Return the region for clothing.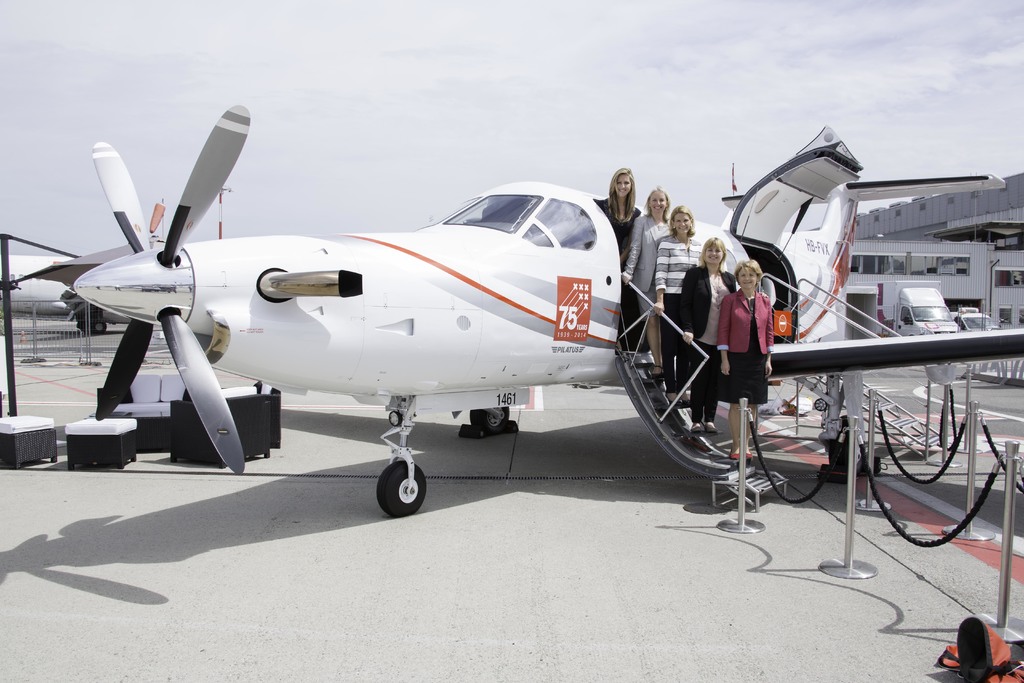
657/204/700/391.
